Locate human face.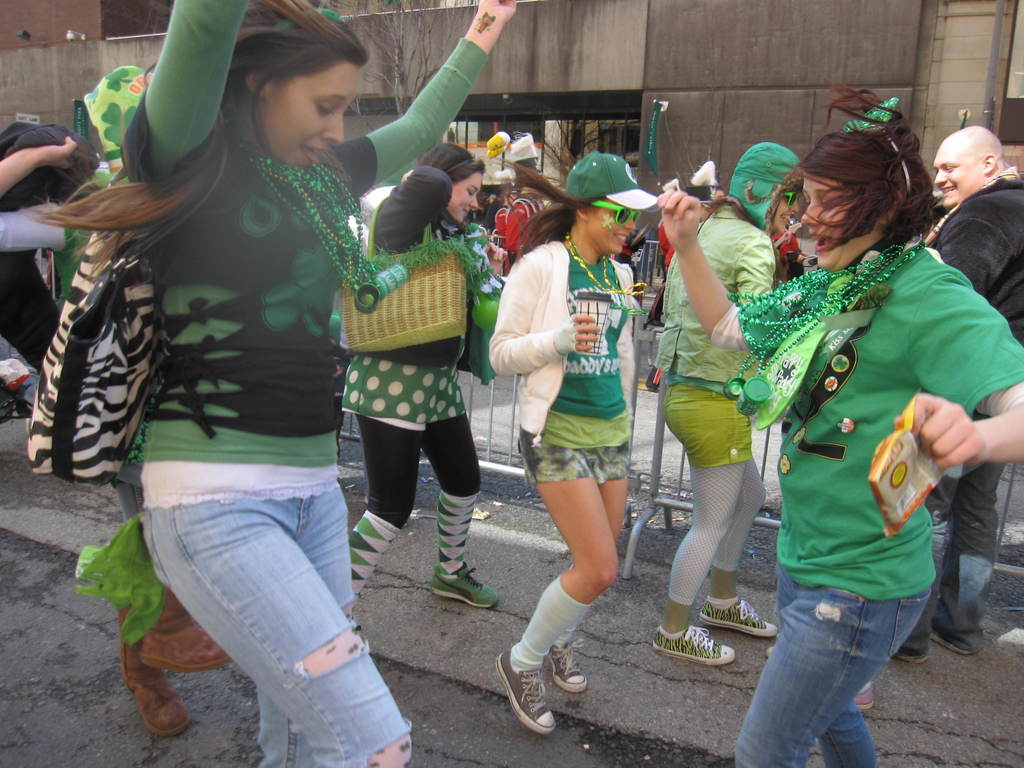
Bounding box: detection(269, 58, 365, 169).
